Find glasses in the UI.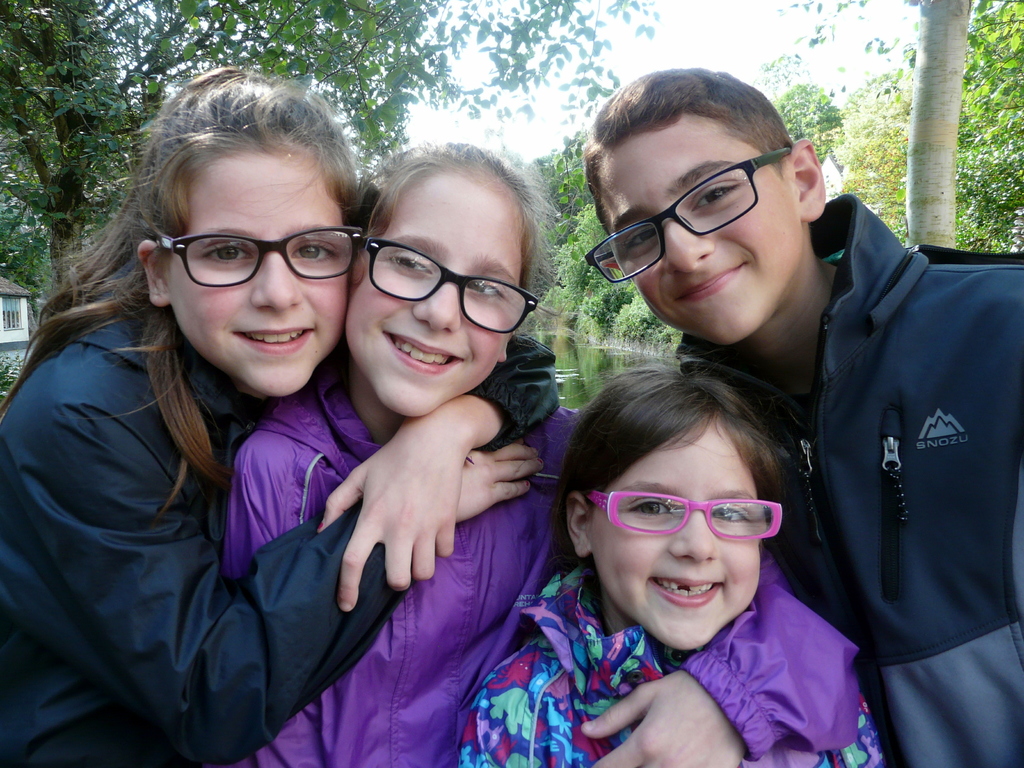
UI element at locate(134, 214, 356, 294).
